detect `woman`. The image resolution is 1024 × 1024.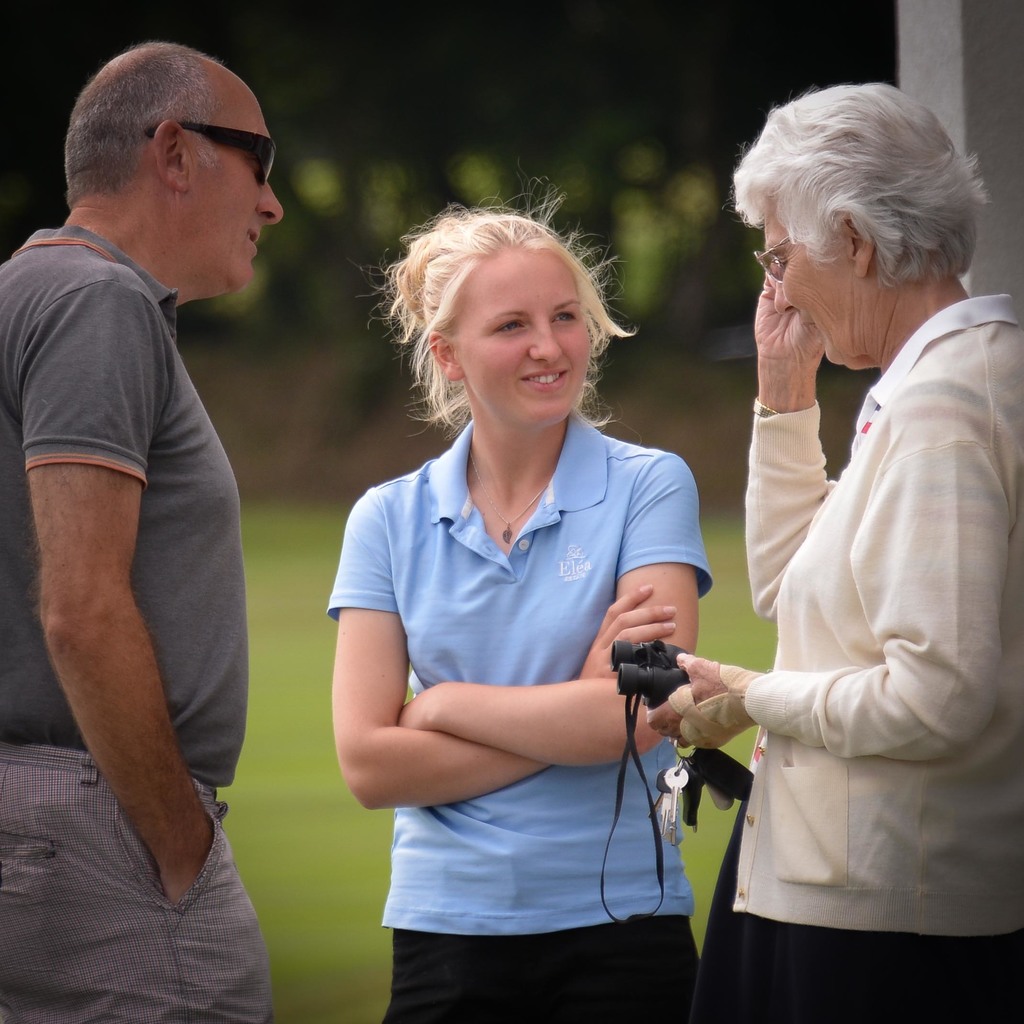
box=[317, 189, 739, 995].
